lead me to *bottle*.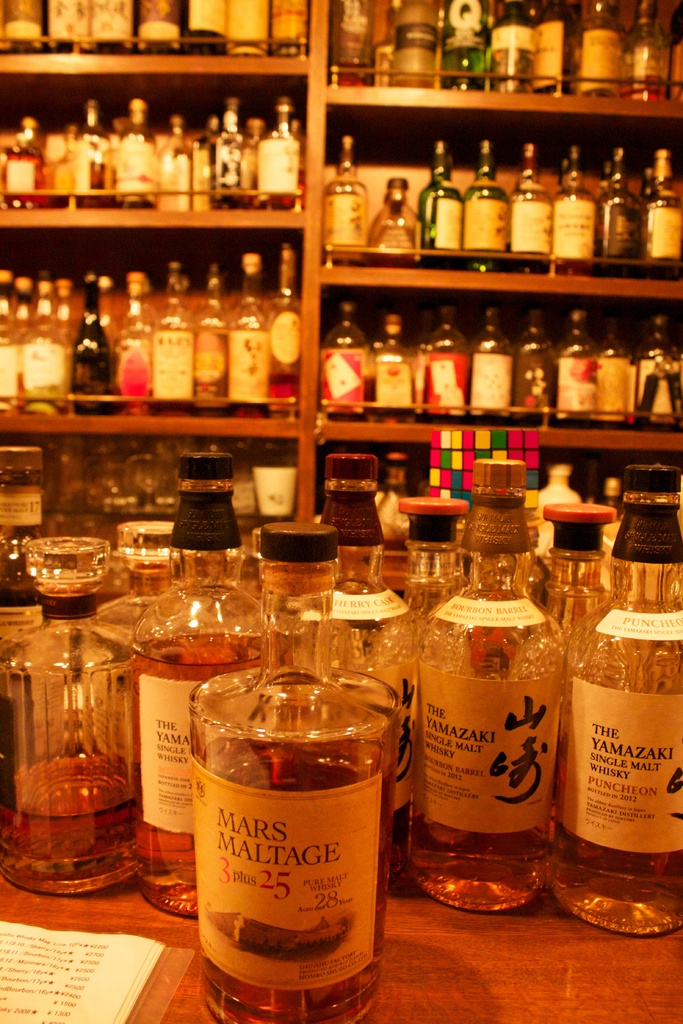
Lead to <region>130, 449, 268, 920</region>.
